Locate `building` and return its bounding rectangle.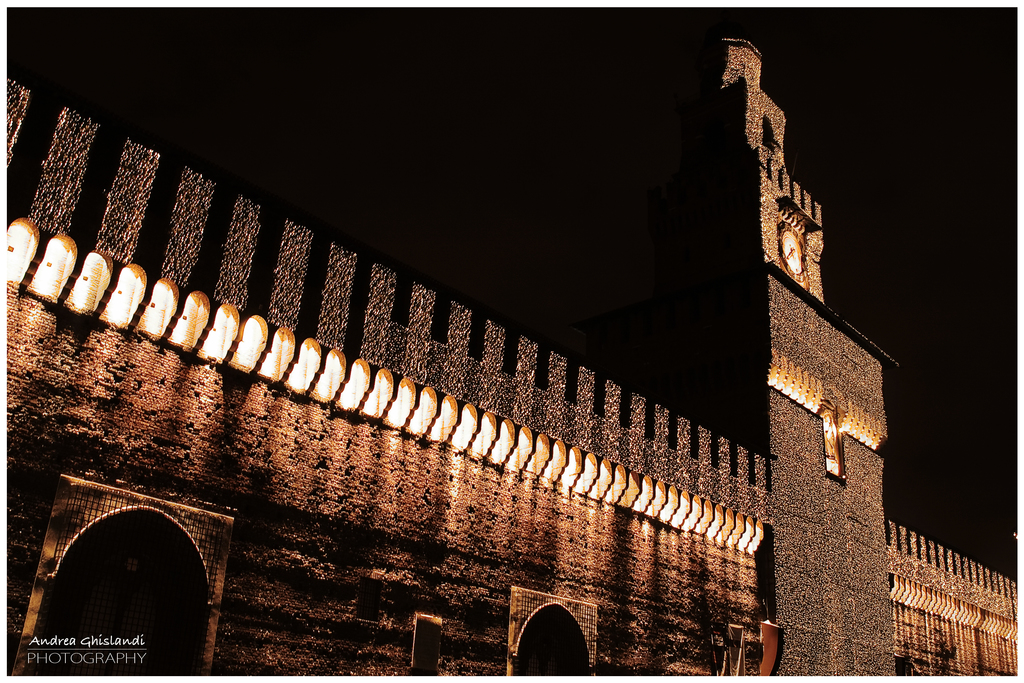
<bbox>4, 37, 1018, 677</bbox>.
